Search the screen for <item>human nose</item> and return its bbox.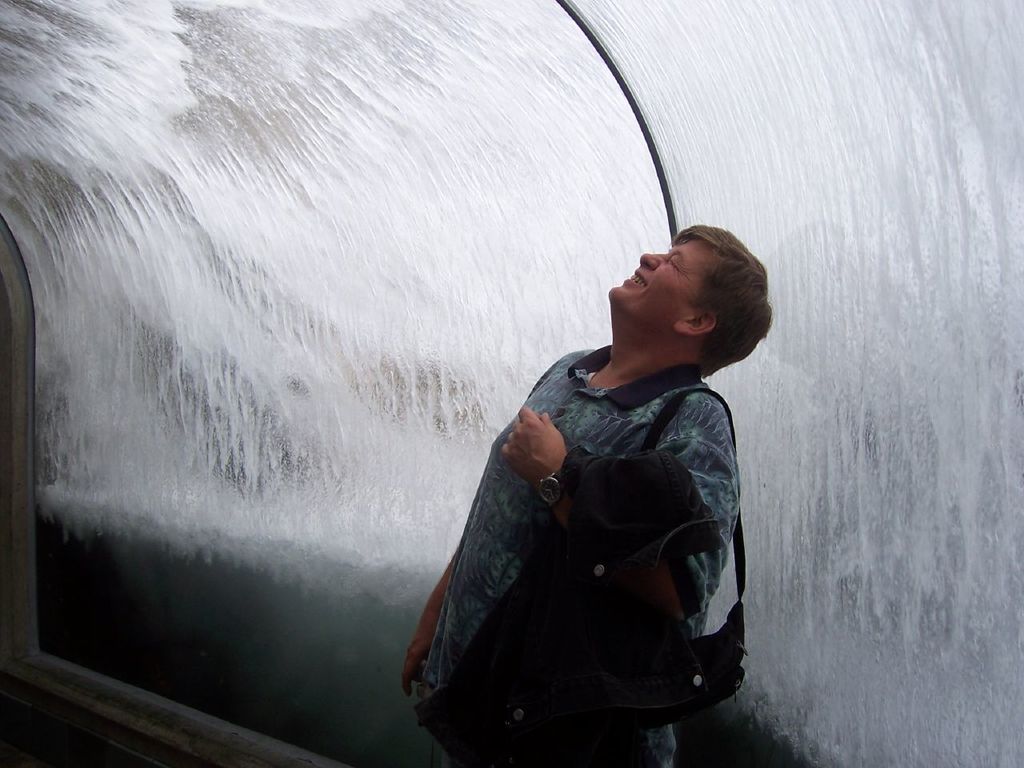
Found: bbox=(638, 253, 670, 272).
